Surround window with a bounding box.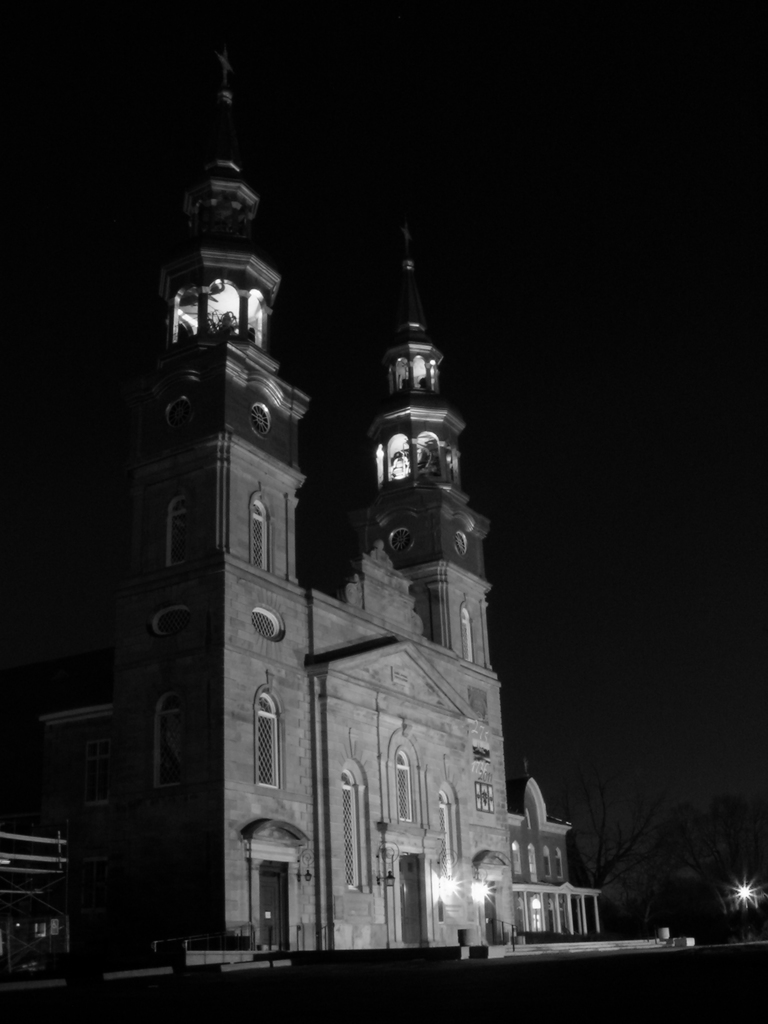
[left=166, top=490, right=202, bottom=566].
